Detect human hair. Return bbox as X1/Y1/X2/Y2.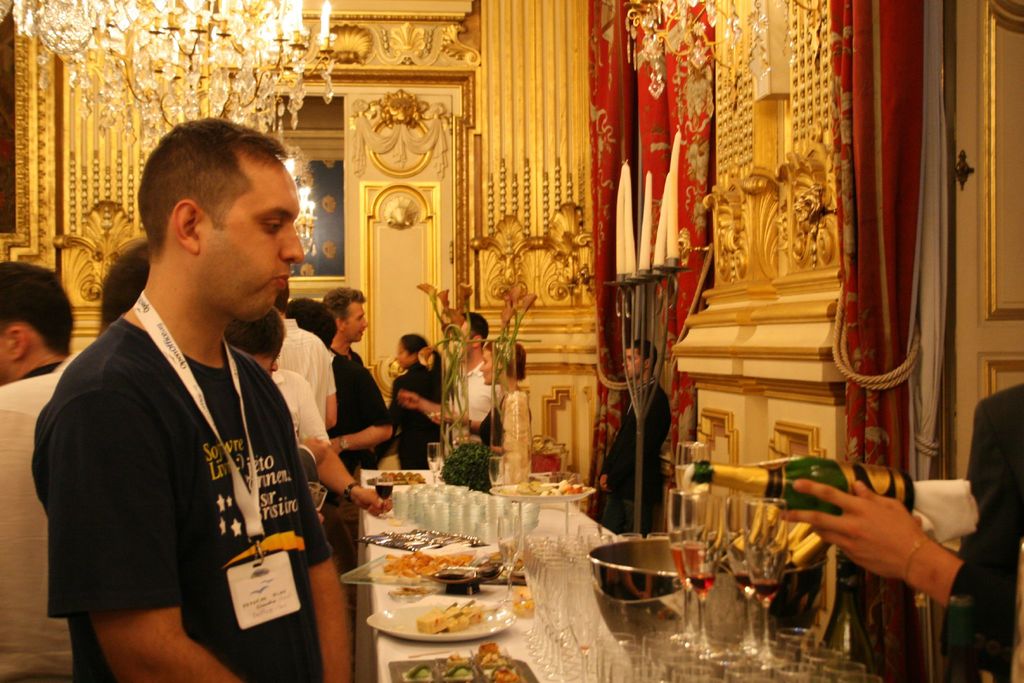
132/124/294/285.
